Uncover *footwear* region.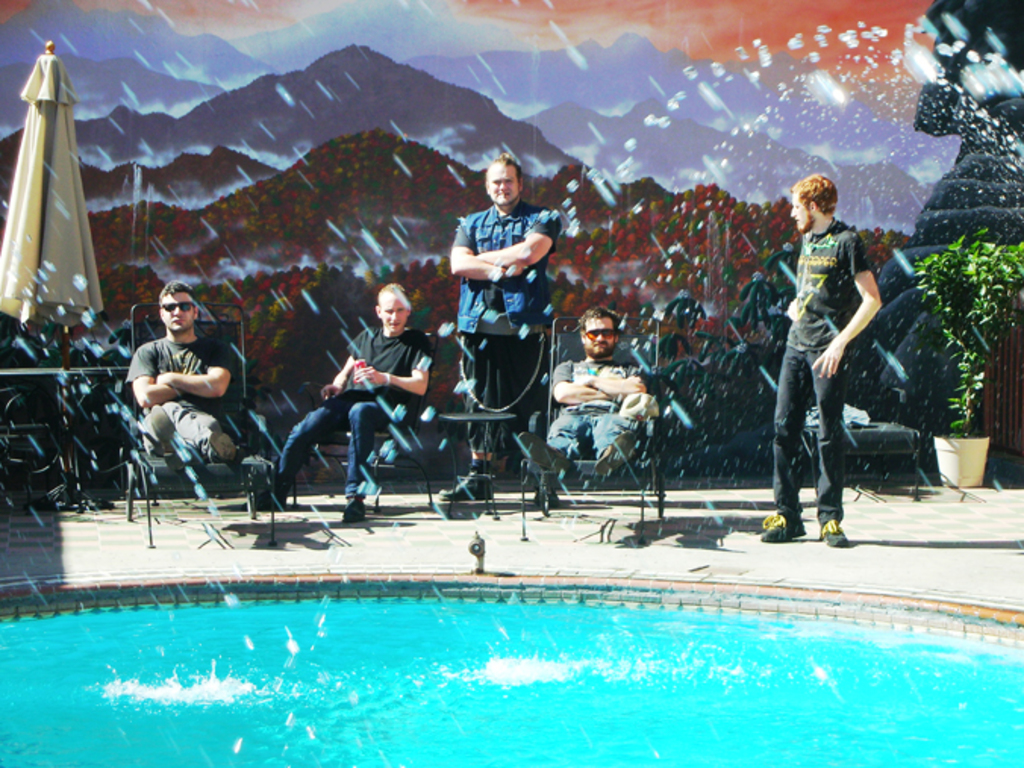
Uncovered: {"left": 815, "top": 515, "right": 845, "bottom": 550}.
